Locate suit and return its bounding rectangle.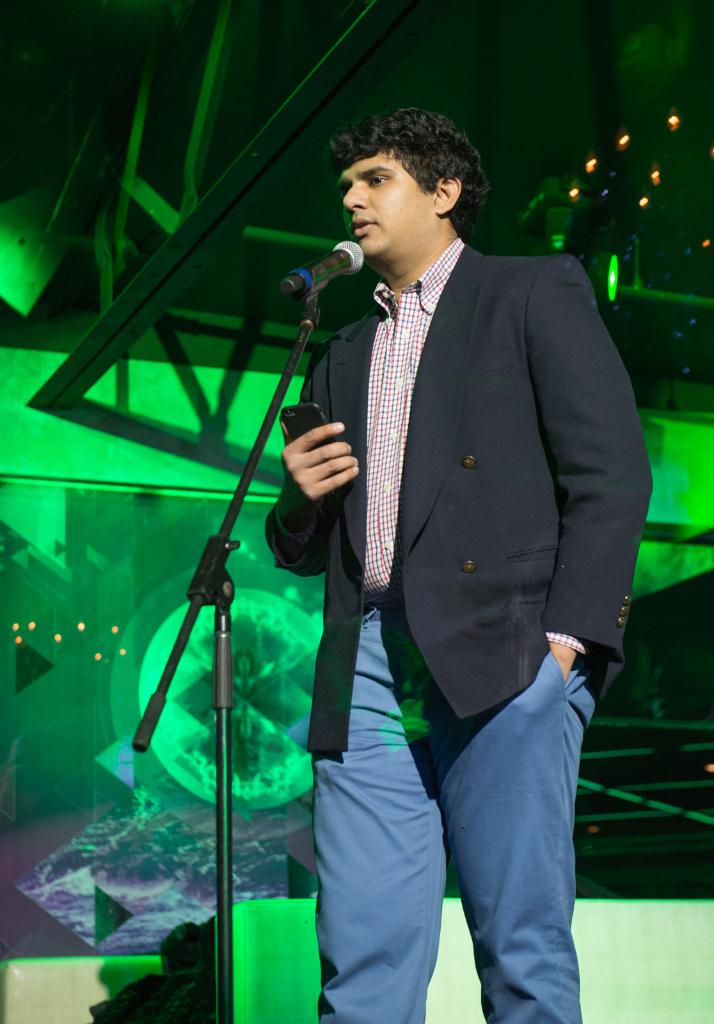
[left=304, top=190, right=616, bottom=987].
